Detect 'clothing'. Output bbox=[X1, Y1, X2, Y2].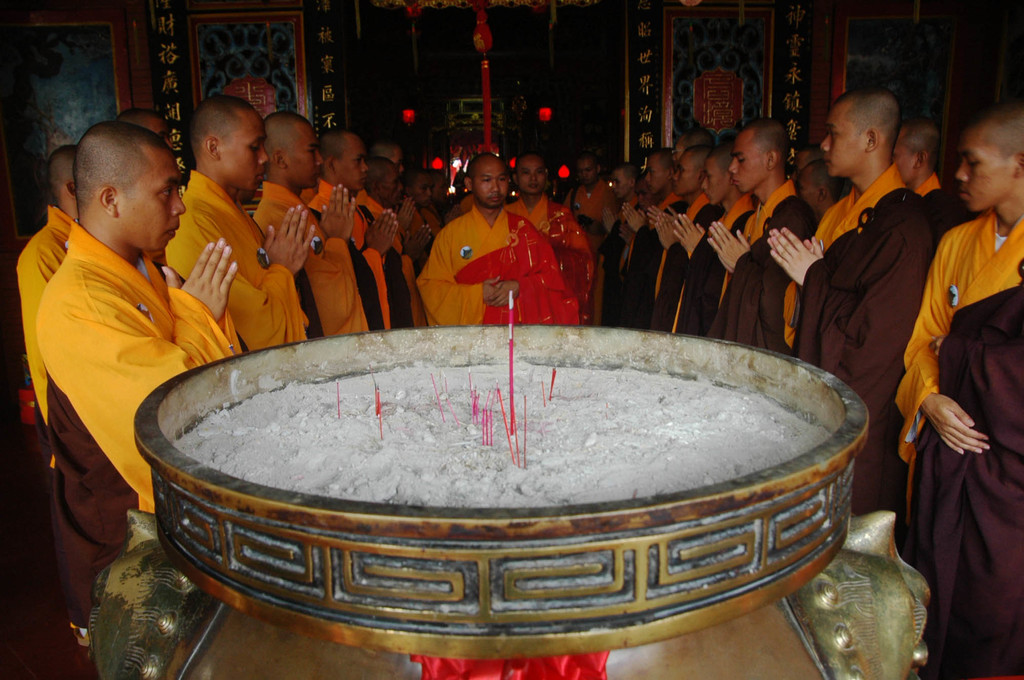
bbox=[803, 156, 920, 504].
